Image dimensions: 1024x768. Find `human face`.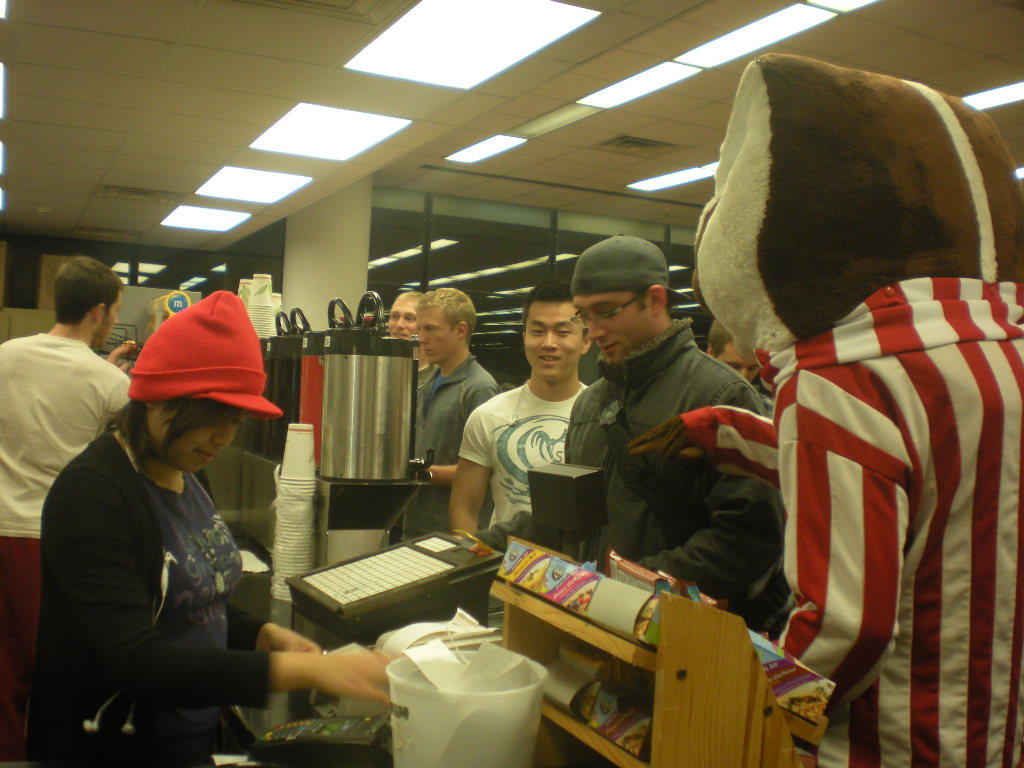
<region>158, 397, 240, 474</region>.
